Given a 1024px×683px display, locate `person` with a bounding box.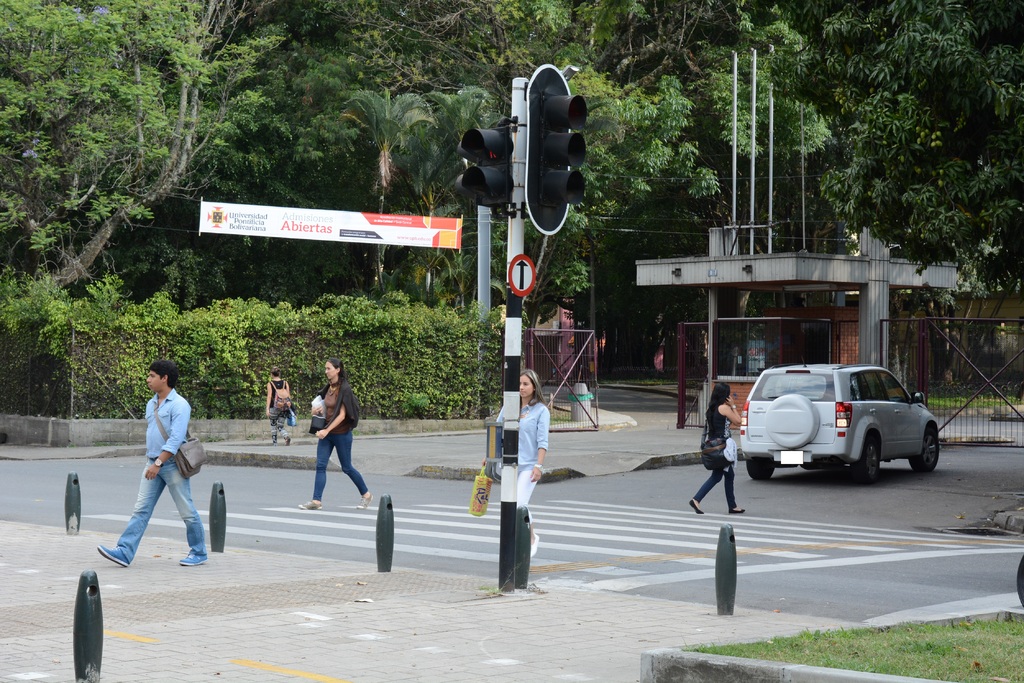
Located: (691, 383, 744, 515).
